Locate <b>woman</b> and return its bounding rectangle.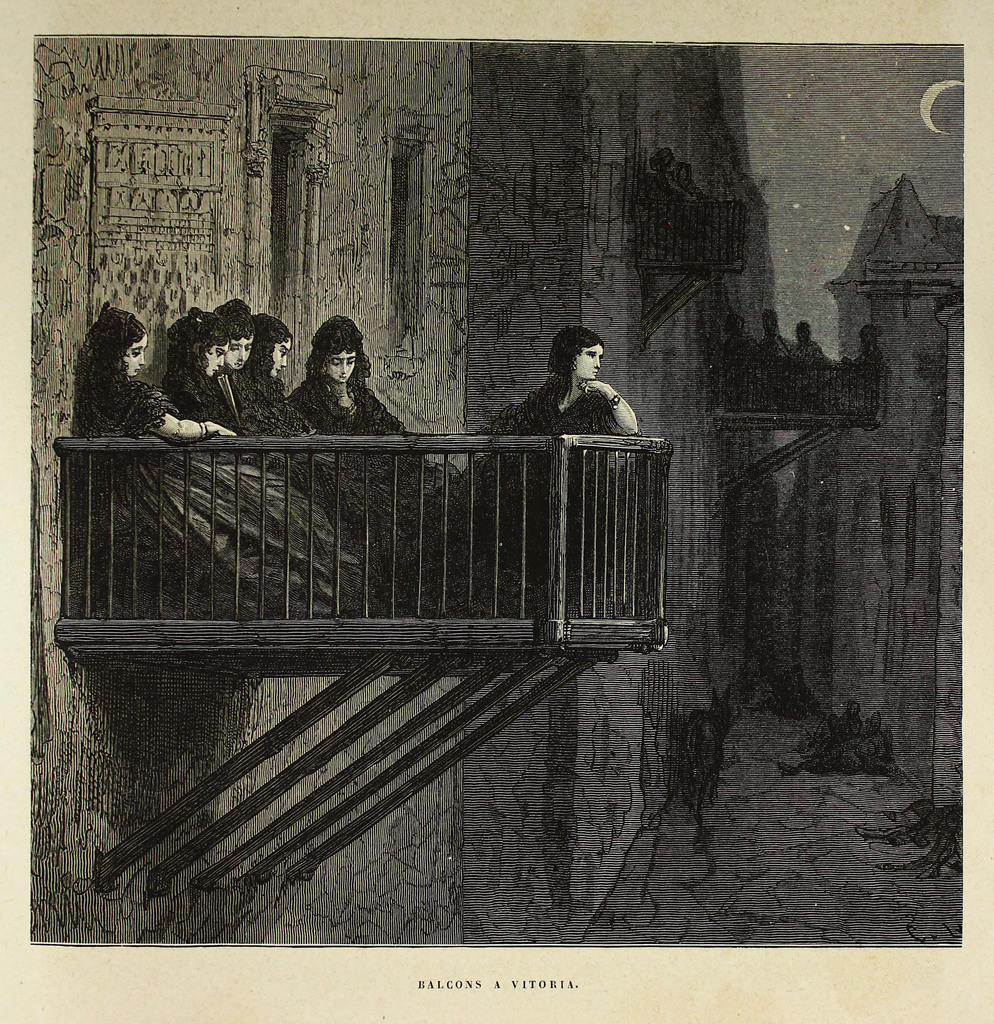
<region>454, 324, 645, 615</region>.
